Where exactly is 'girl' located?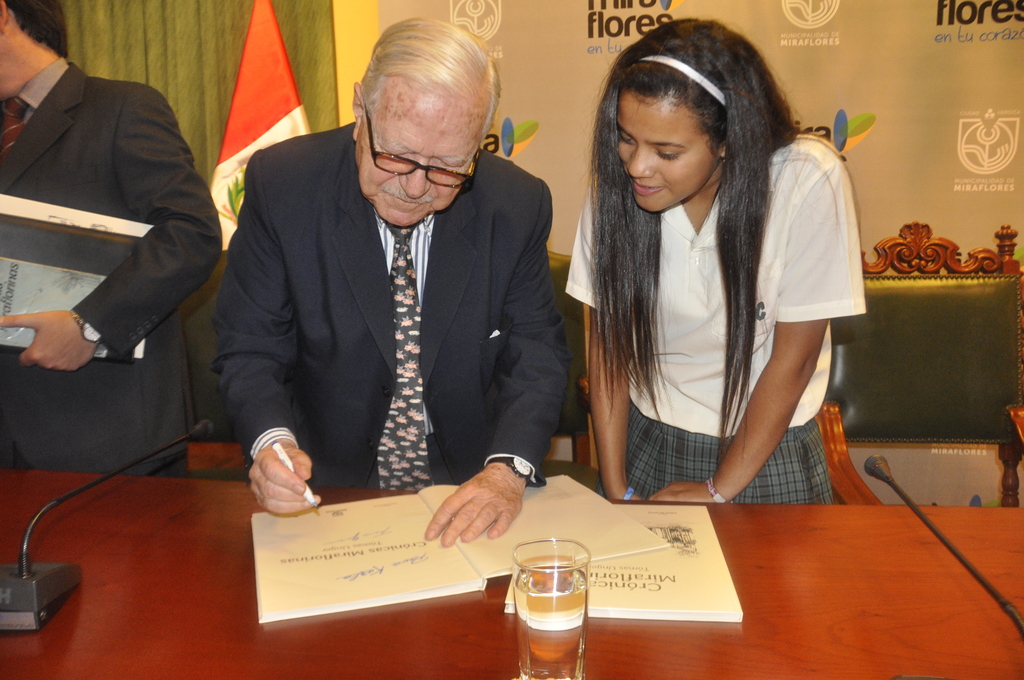
Its bounding box is l=562, t=17, r=869, b=501.
